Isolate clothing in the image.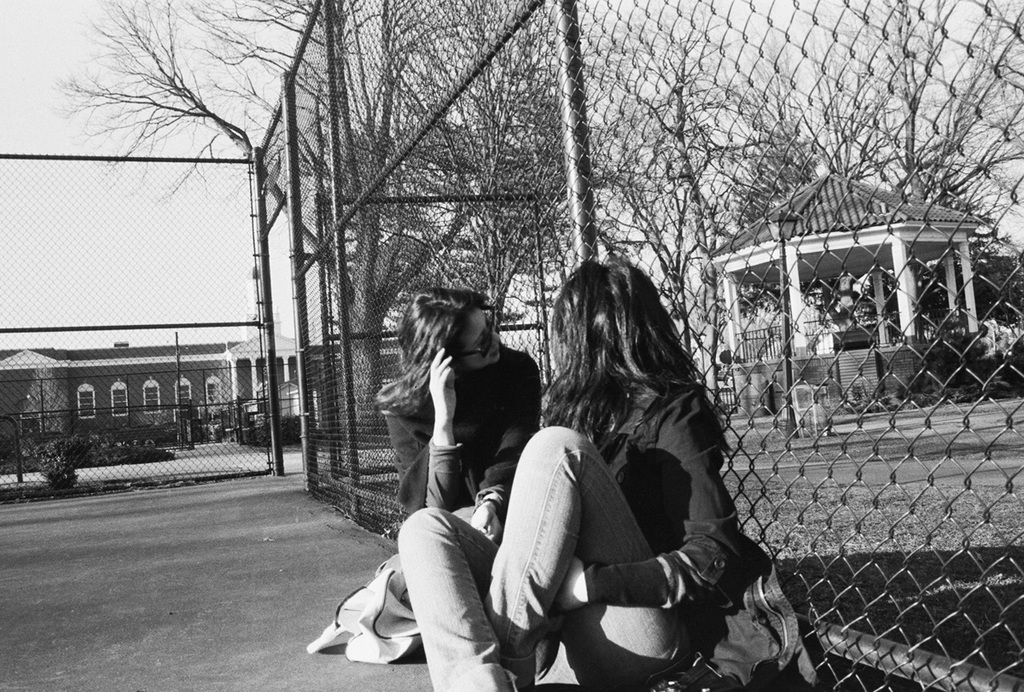
Isolated region: 393, 424, 694, 691.
